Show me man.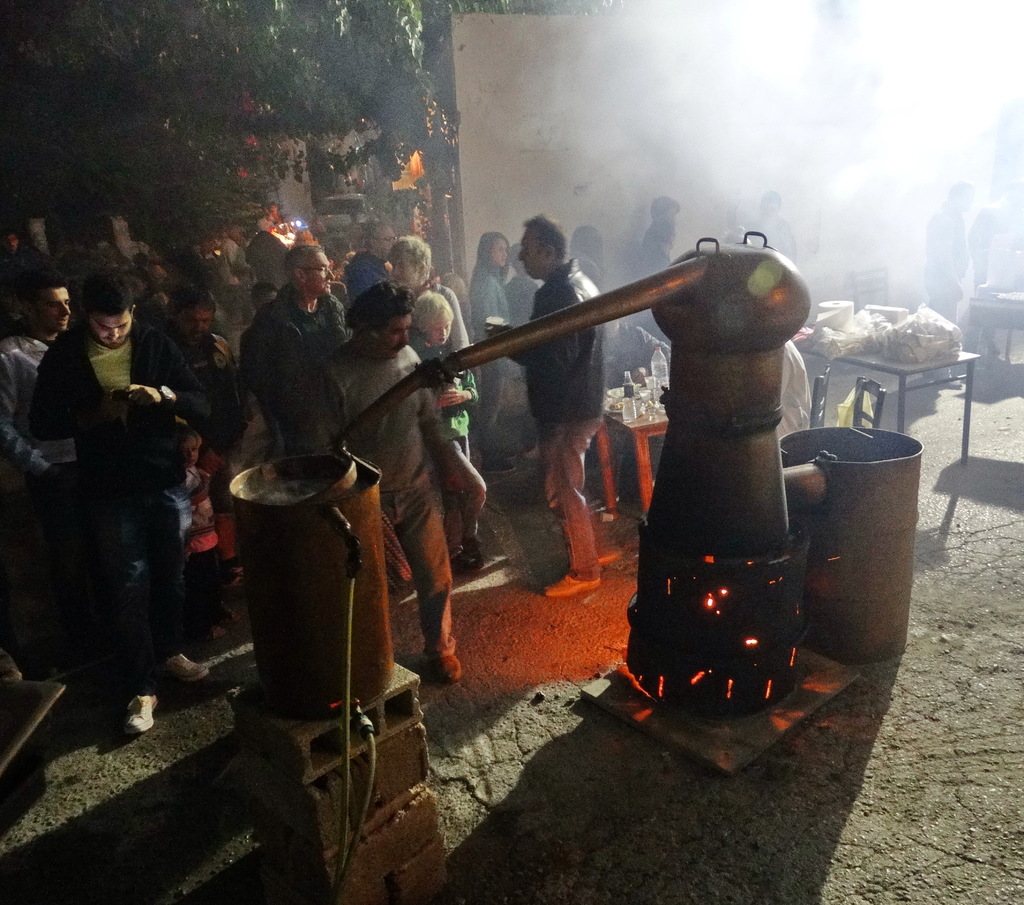
man is here: l=51, t=277, r=232, b=731.
